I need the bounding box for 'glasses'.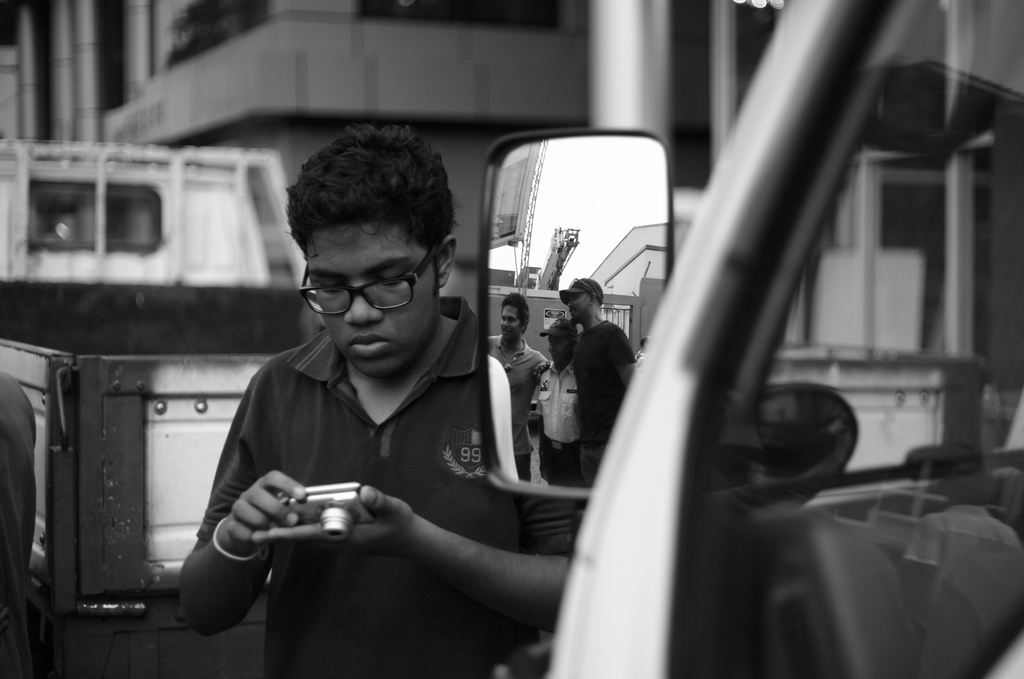
Here it is: (300,245,441,313).
